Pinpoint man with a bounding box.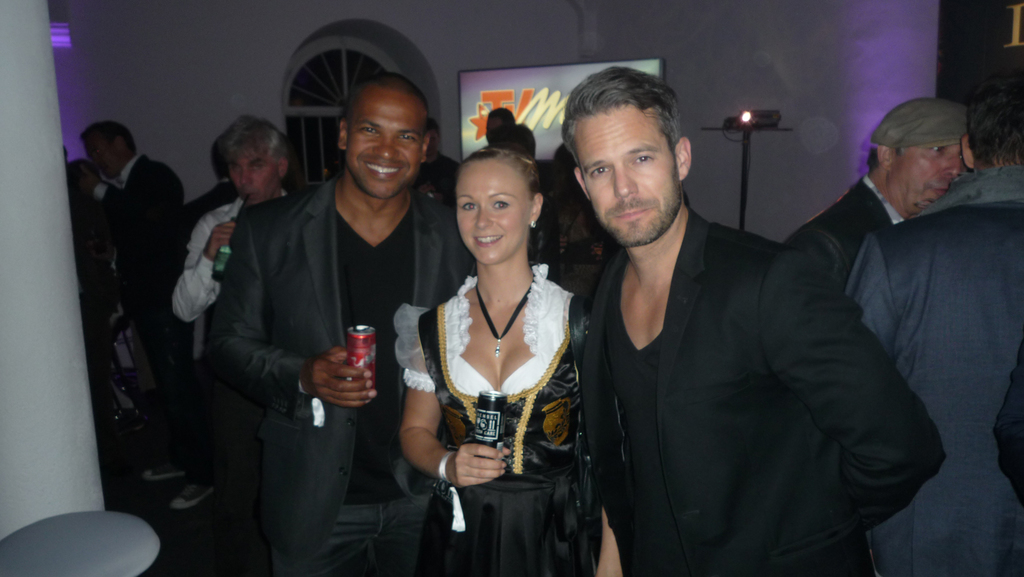
(left=74, top=110, right=196, bottom=510).
